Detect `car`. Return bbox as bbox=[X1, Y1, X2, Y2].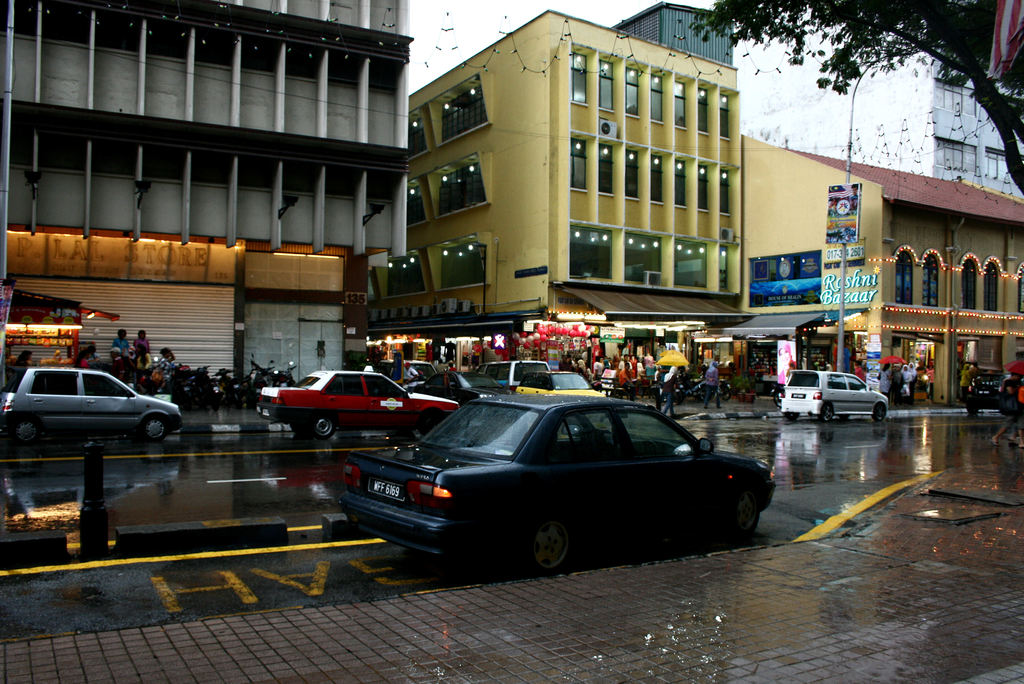
bbox=[0, 367, 184, 449].
